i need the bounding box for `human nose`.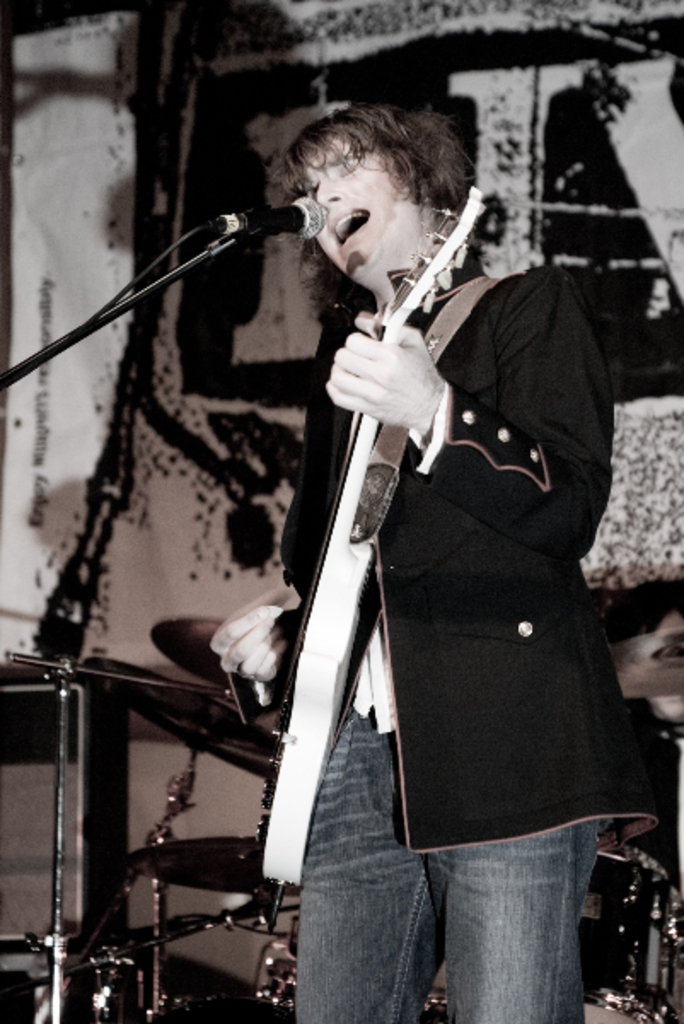
Here it is: <bbox>314, 174, 353, 205</bbox>.
